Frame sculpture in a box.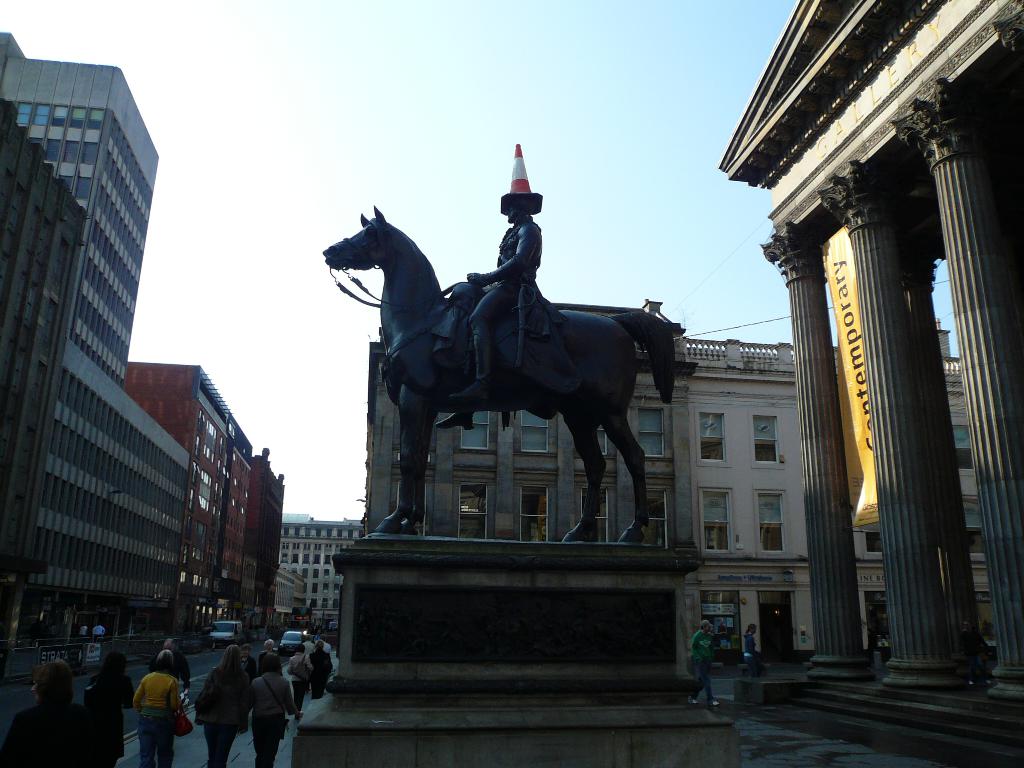
BBox(300, 136, 700, 537).
